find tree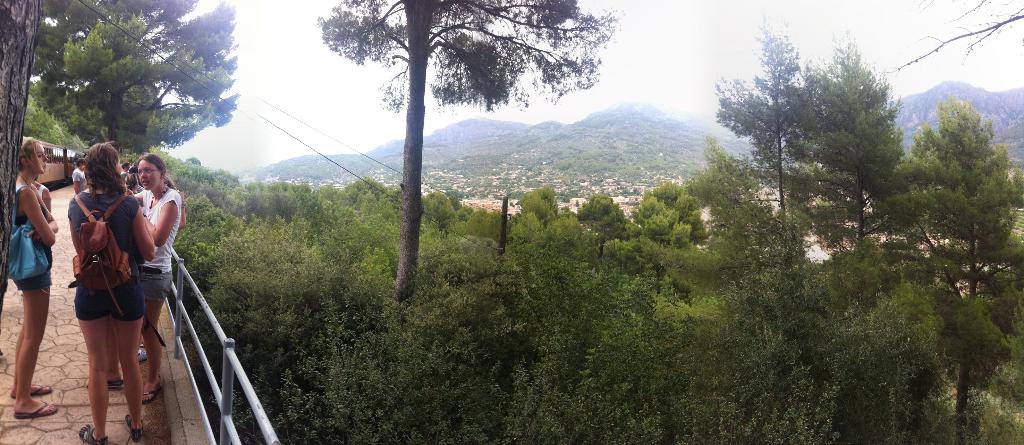
(left=713, top=10, right=808, bottom=210)
